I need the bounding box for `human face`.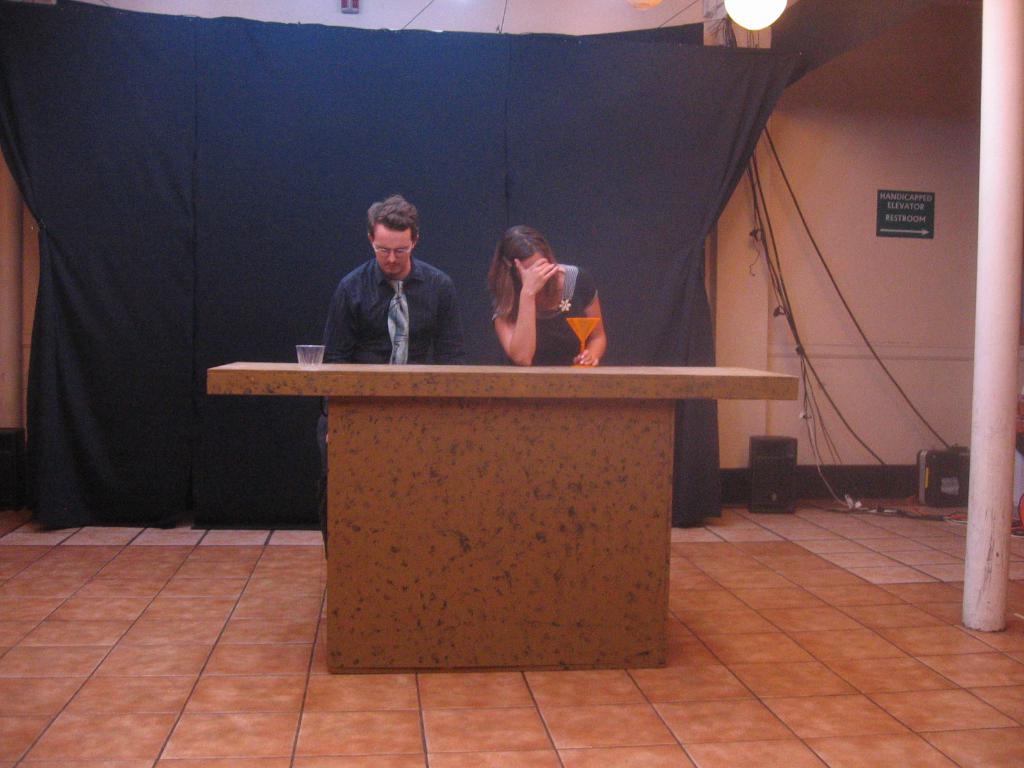
Here it is: 372, 223, 412, 275.
